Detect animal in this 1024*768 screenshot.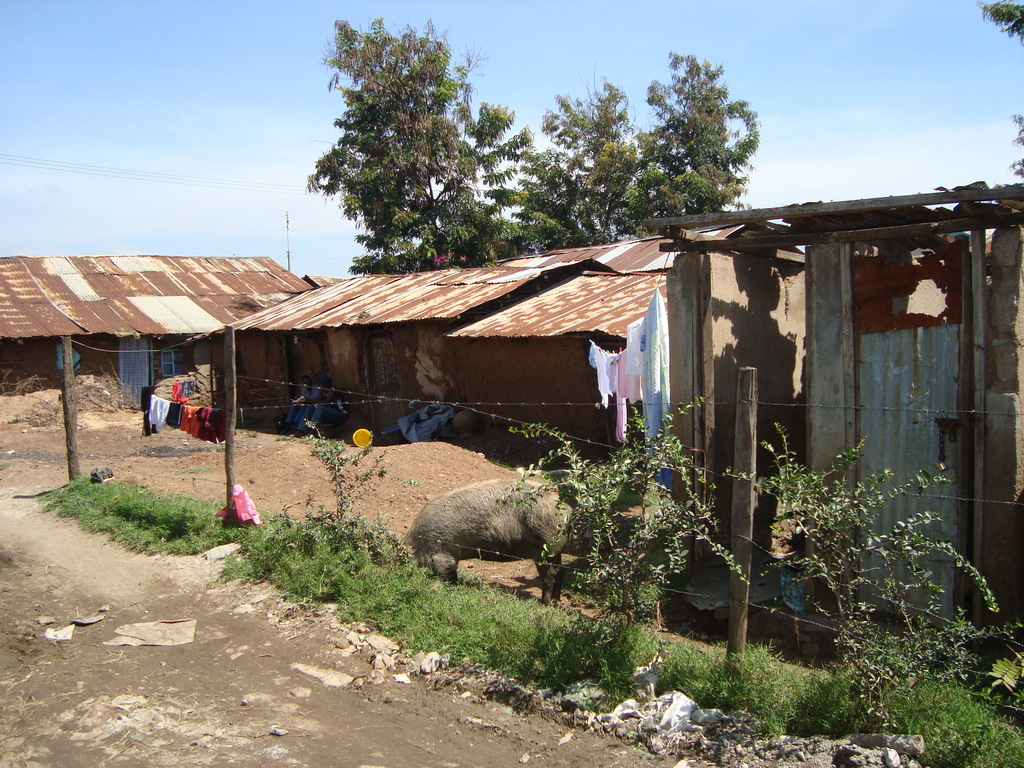
Detection: box(399, 471, 618, 609).
